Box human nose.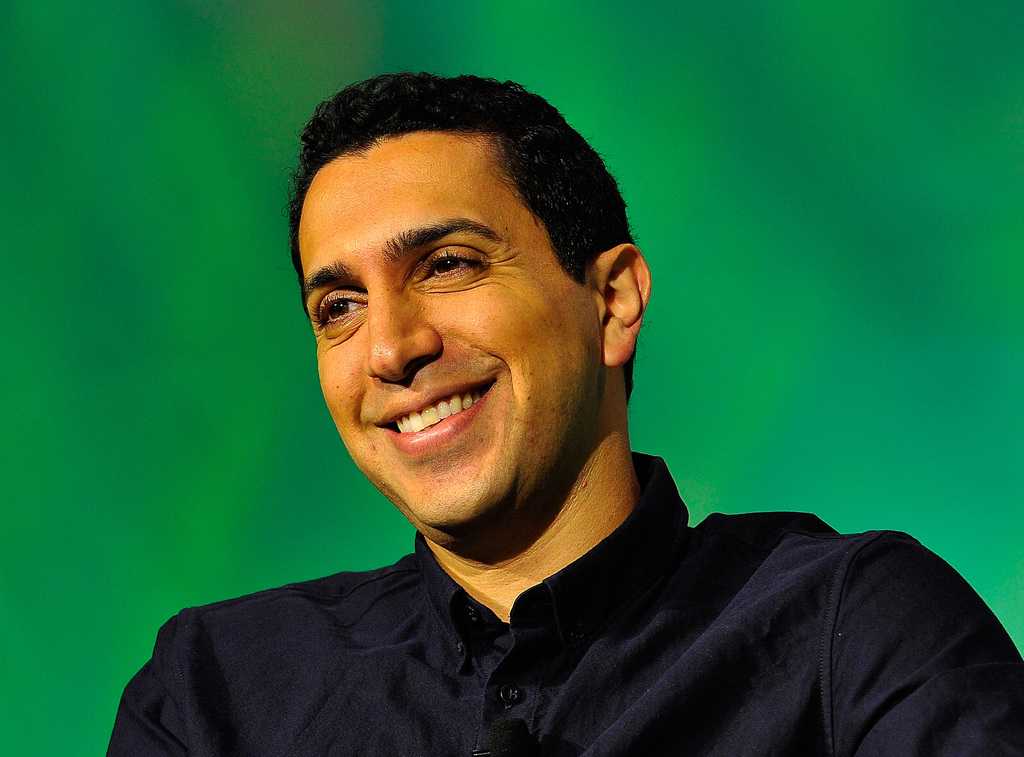
<bbox>364, 295, 437, 378</bbox>.
